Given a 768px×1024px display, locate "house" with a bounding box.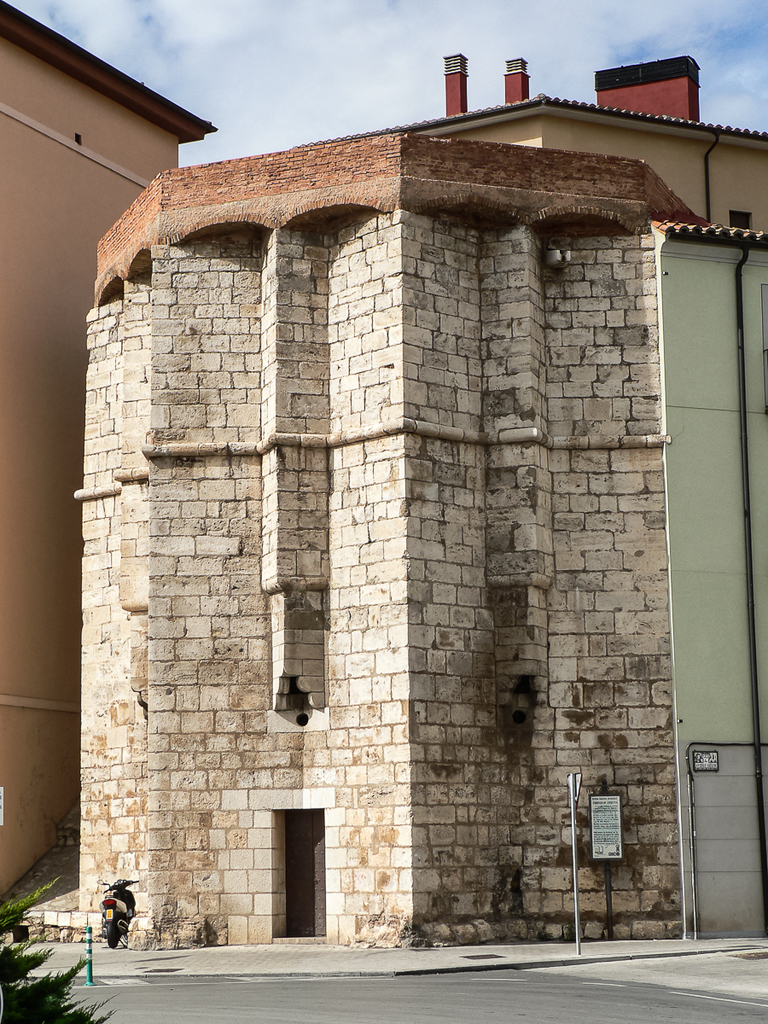
Located: 76:132:767:951.
